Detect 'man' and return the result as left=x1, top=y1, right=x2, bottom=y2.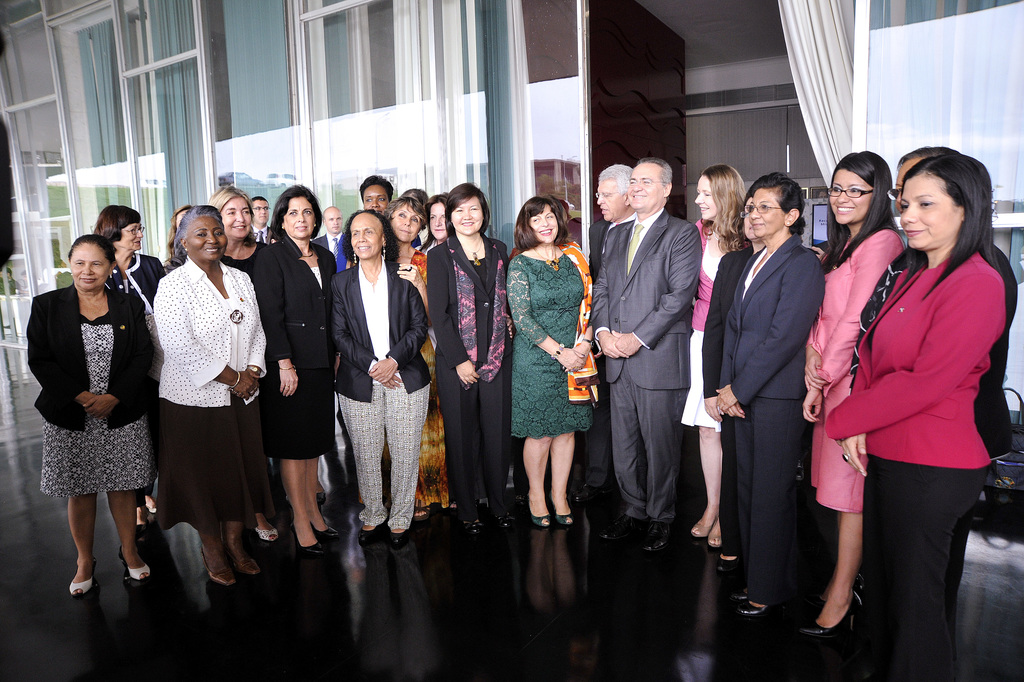
left=596, top=133, right=721, bottom=587.
